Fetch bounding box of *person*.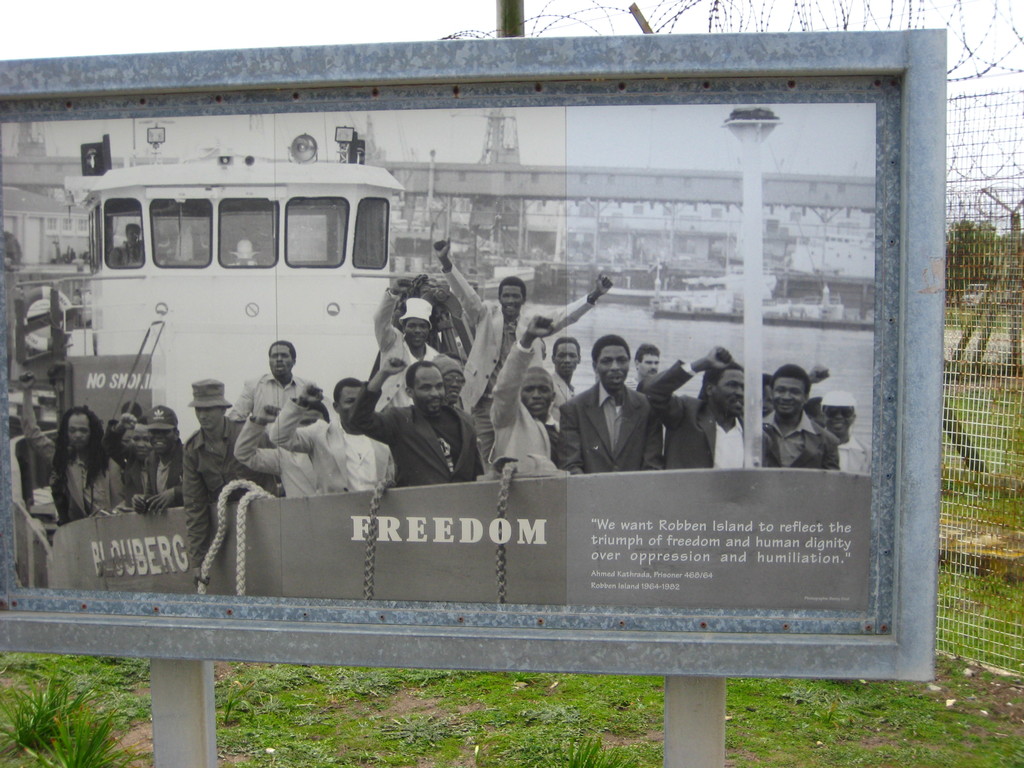
Bbox: 25/364/140/529.
